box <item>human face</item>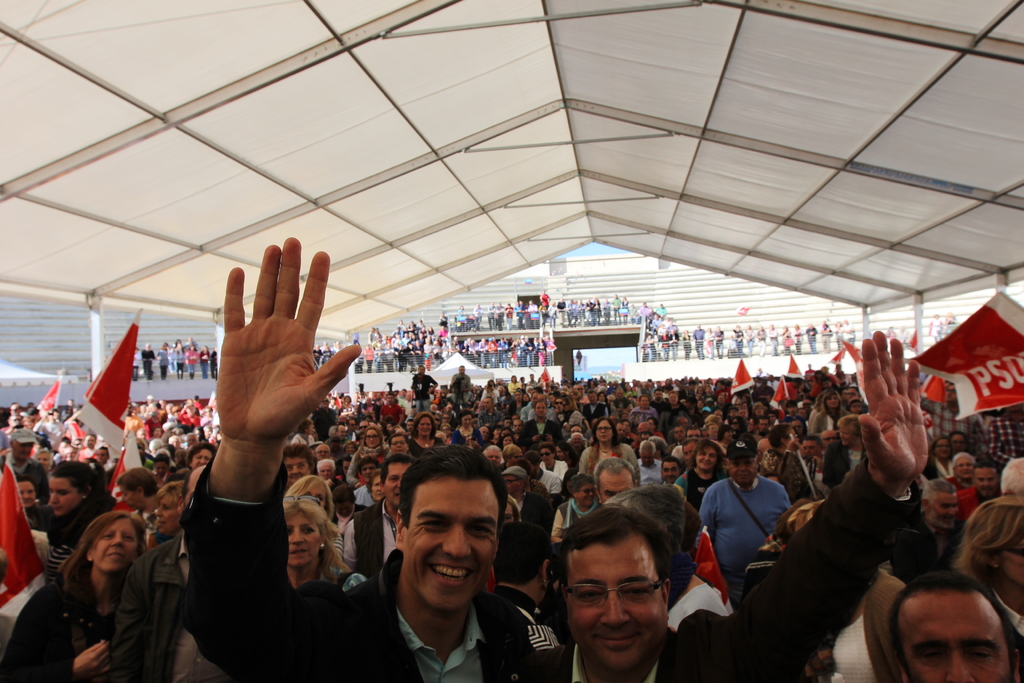
<region>286, 511, 320, 565</region>
